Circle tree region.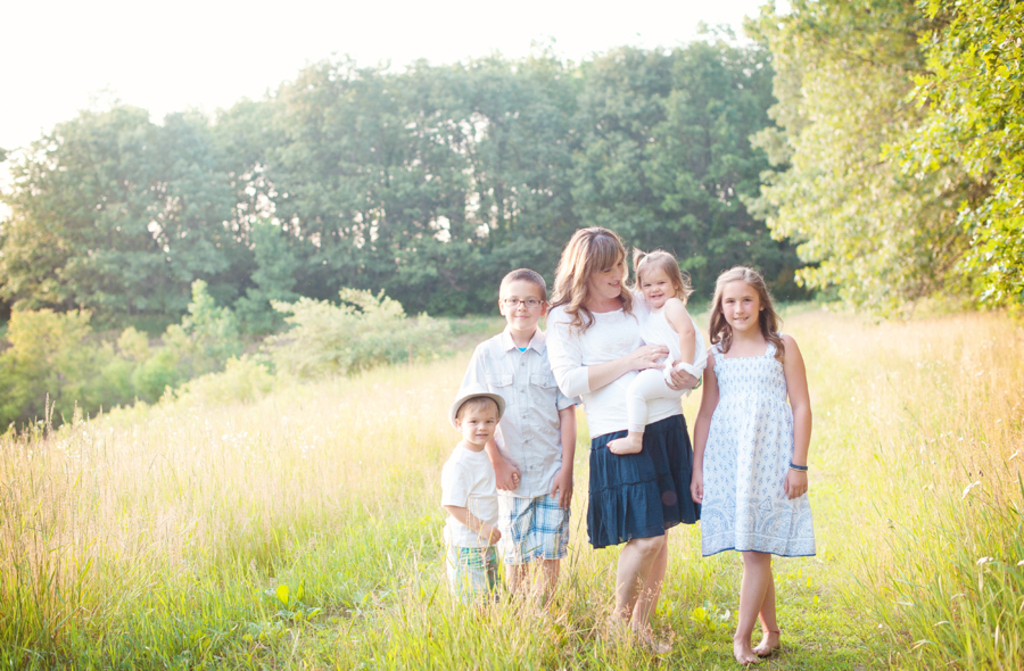
Region: 203:97:257:279.
